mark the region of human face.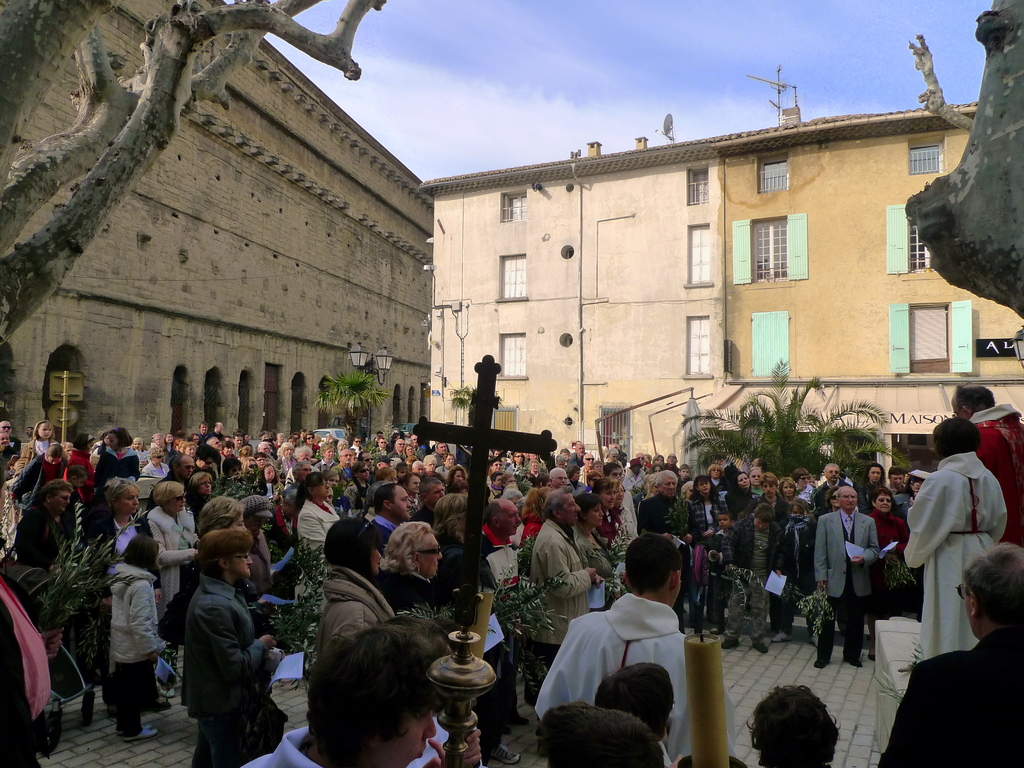
Region: <region>532, 461, 539, 470</region>.
